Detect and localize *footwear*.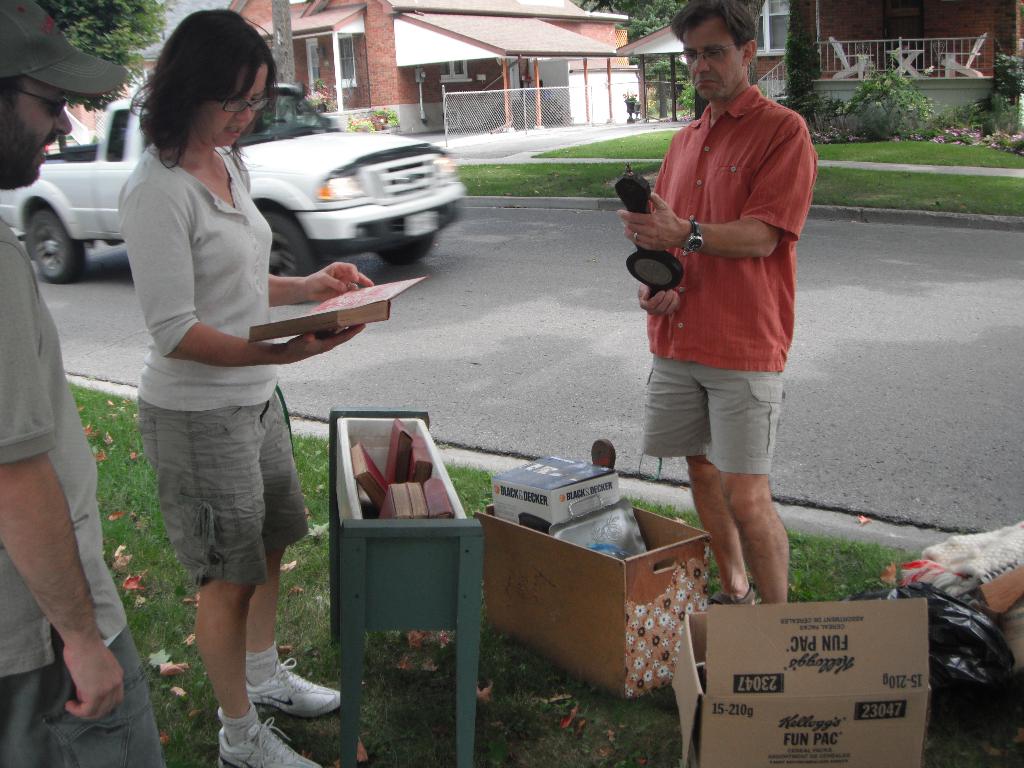
Localized at 214/704/335/767.
